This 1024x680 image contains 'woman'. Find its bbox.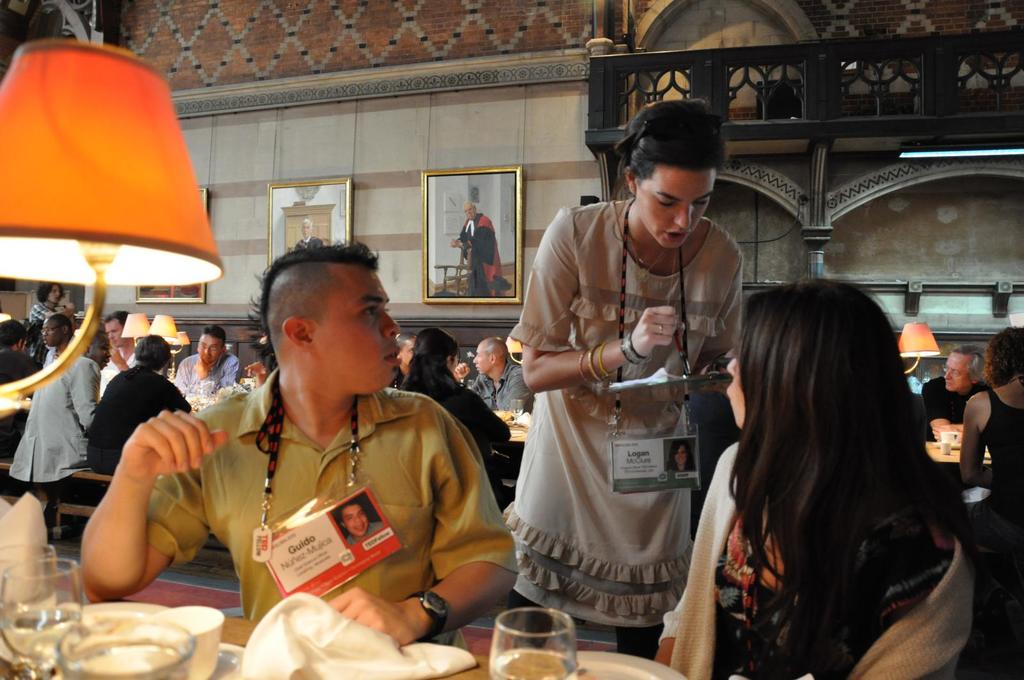
select_region(508, 111, 730, 661).
